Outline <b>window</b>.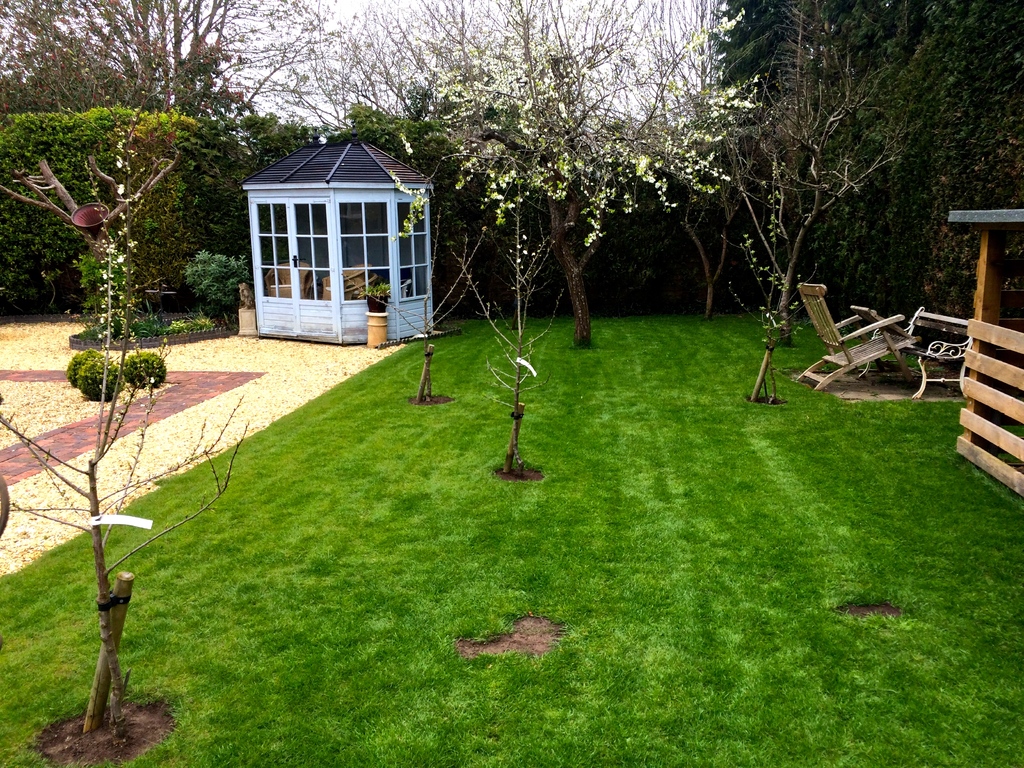
Outline: 248 196 292 301.
